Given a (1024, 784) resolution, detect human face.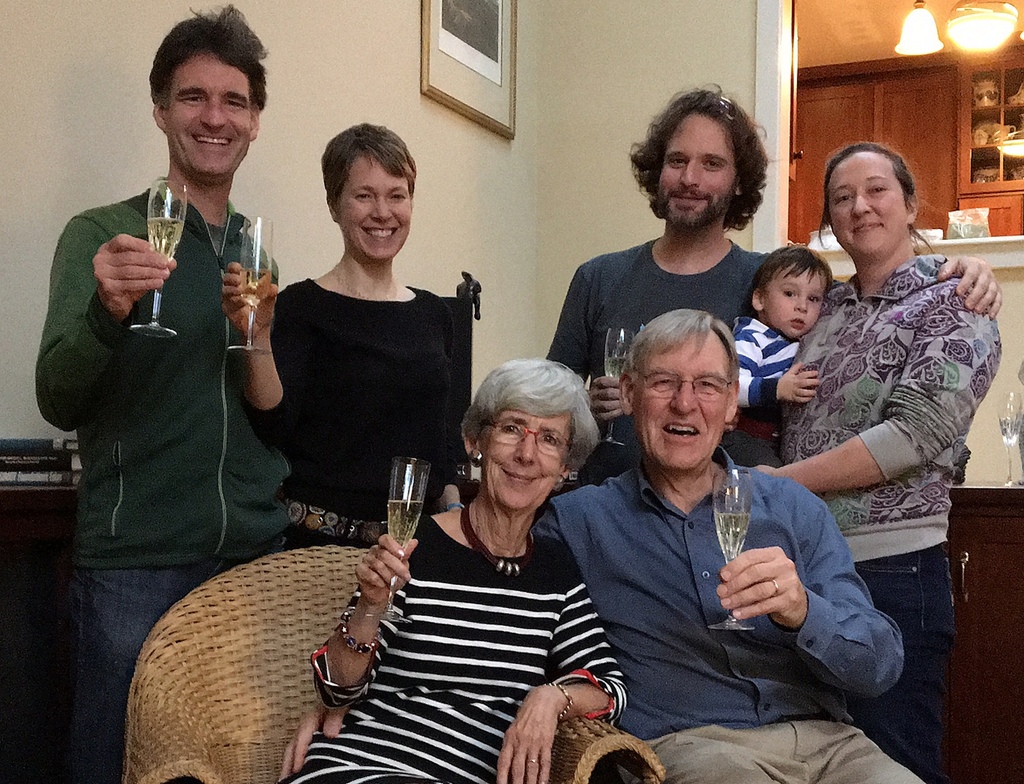
{"left": 162, "top": 54, "right": 253, "bottom": 175}.
